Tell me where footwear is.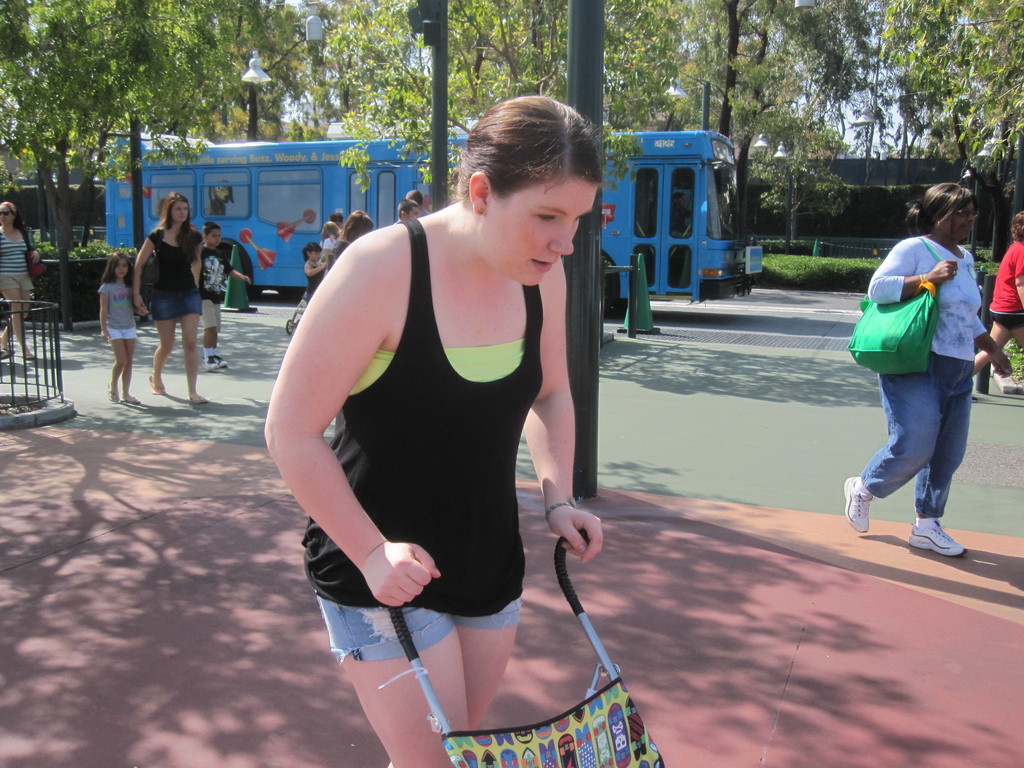
footwear is at region(842, 472, 876, 536).
